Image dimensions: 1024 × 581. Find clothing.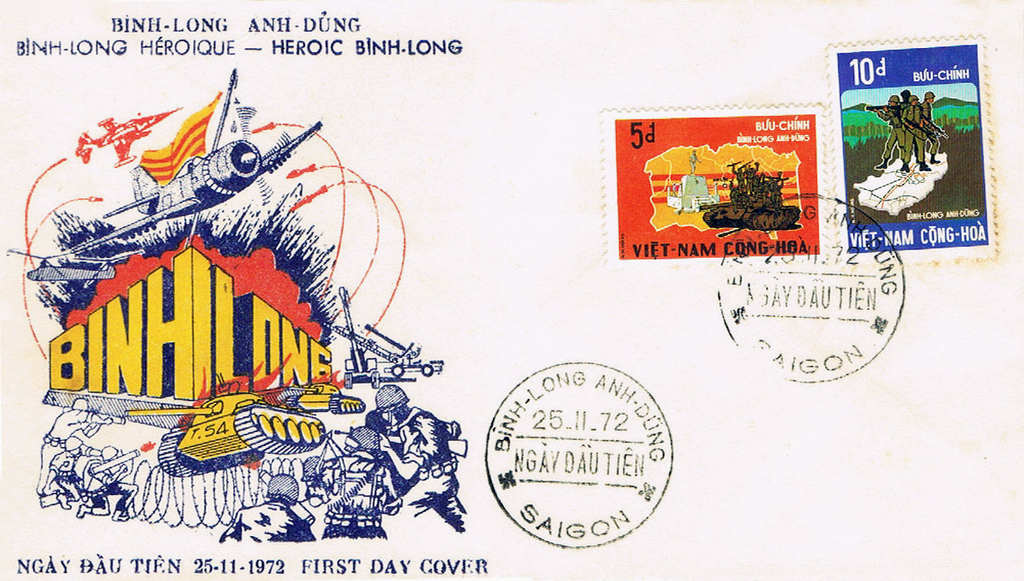
<bbox>46, 456, 87, 512</bbox>.
